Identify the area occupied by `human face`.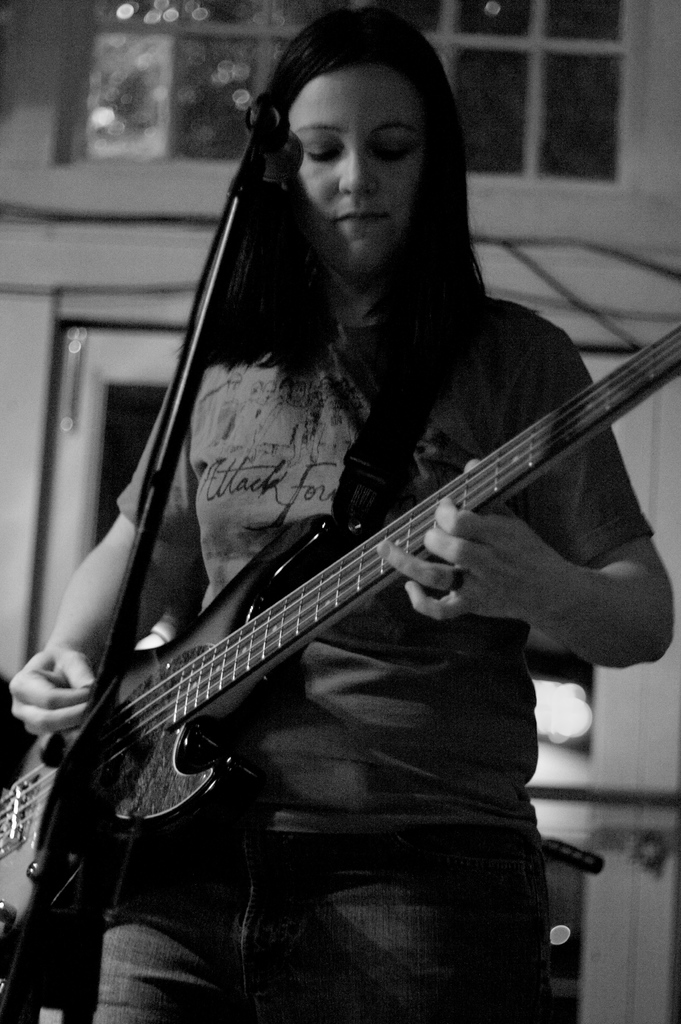
Area: pyautogui.locateOnScreen(292, 64, 429, 279).
